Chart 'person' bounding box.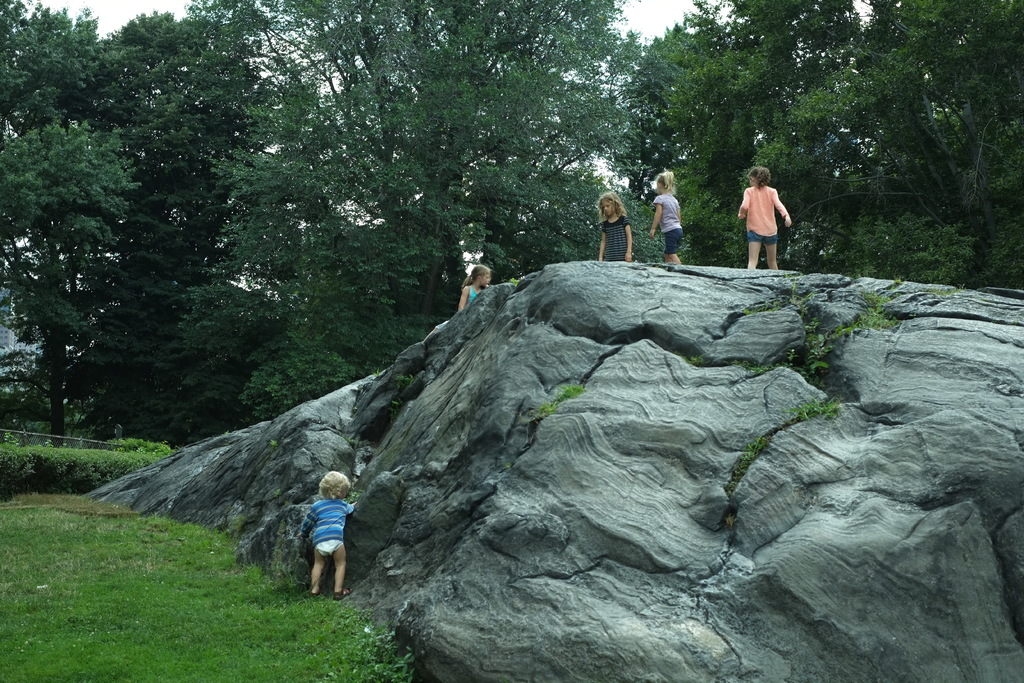
Charted: BBox(648, 169, 684, 265).
